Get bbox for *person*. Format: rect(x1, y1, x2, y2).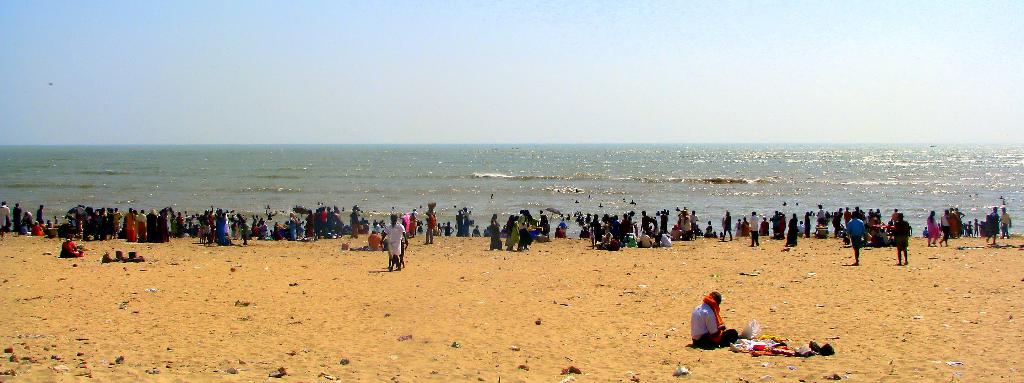
rect(379, 213, 412, 270).
